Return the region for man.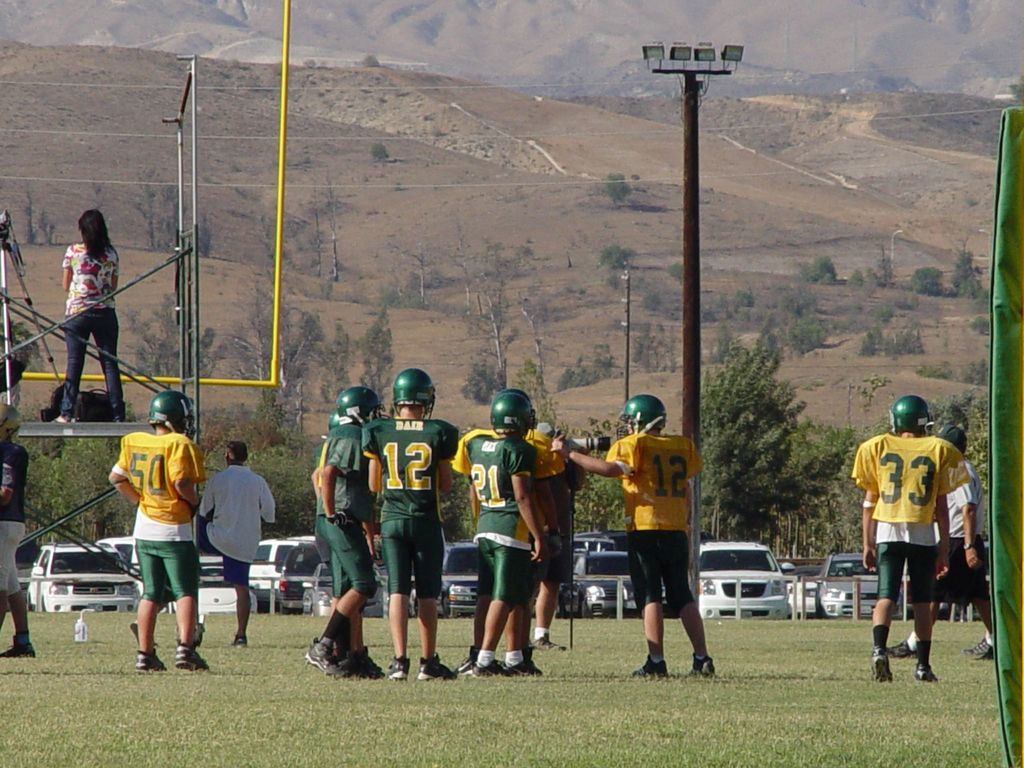
x1=195, y1=435, x2=276, y2=646.
